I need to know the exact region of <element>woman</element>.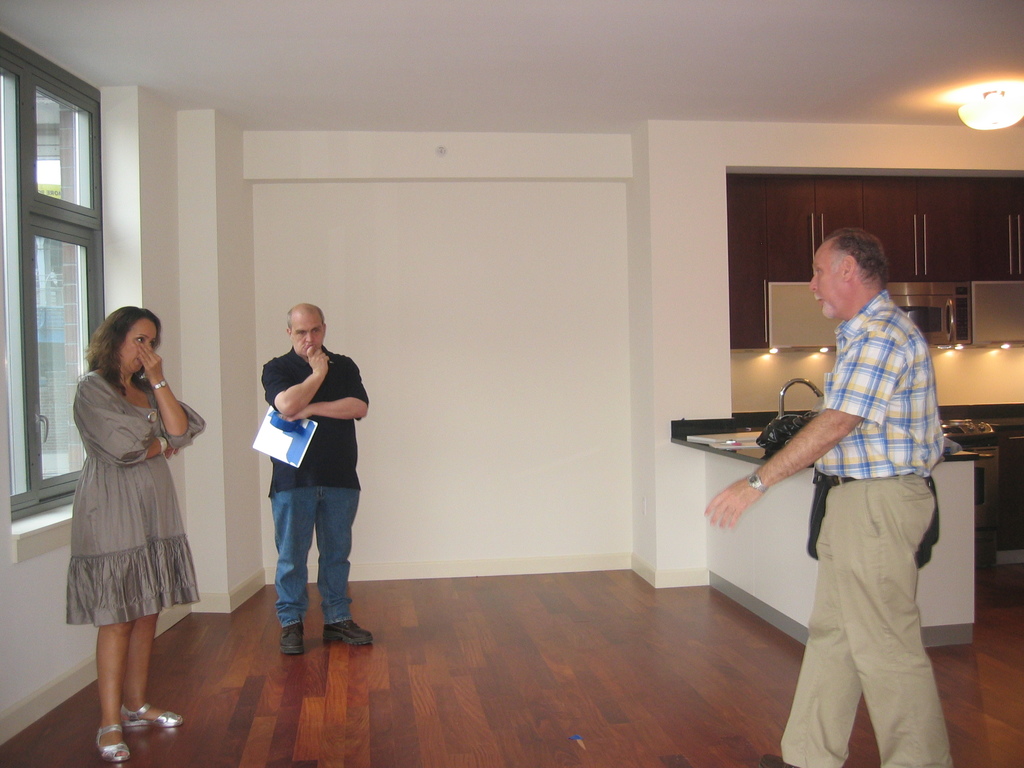
Region: 52:290:208:717.
